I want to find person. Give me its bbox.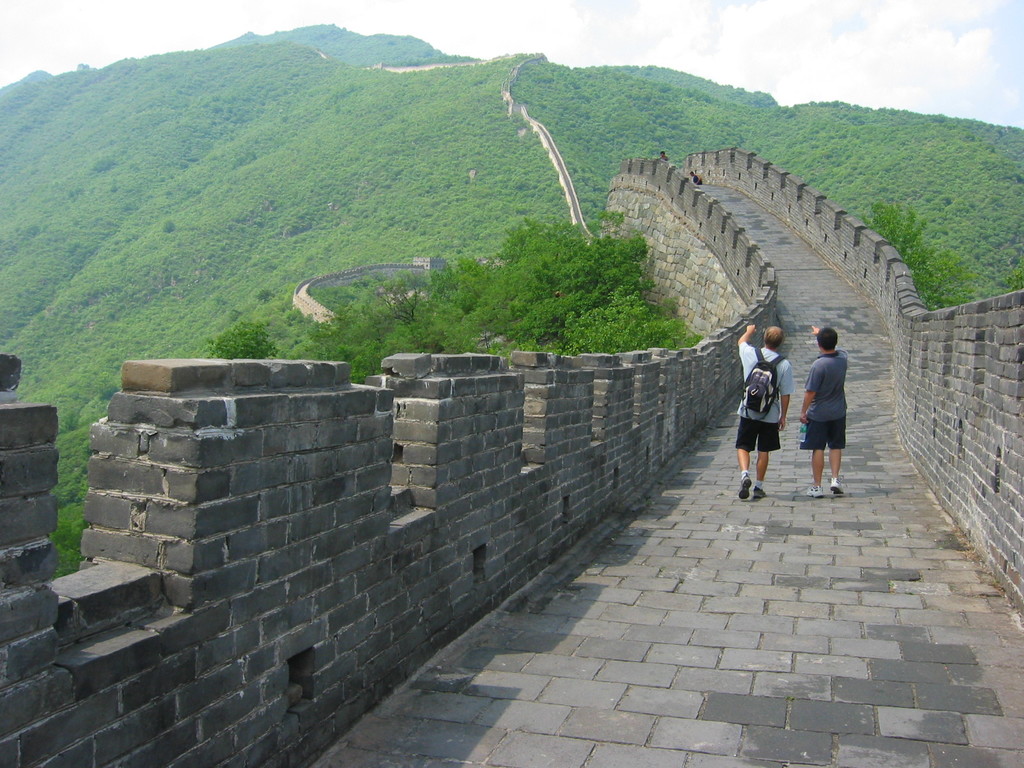
739 321 792 500.
